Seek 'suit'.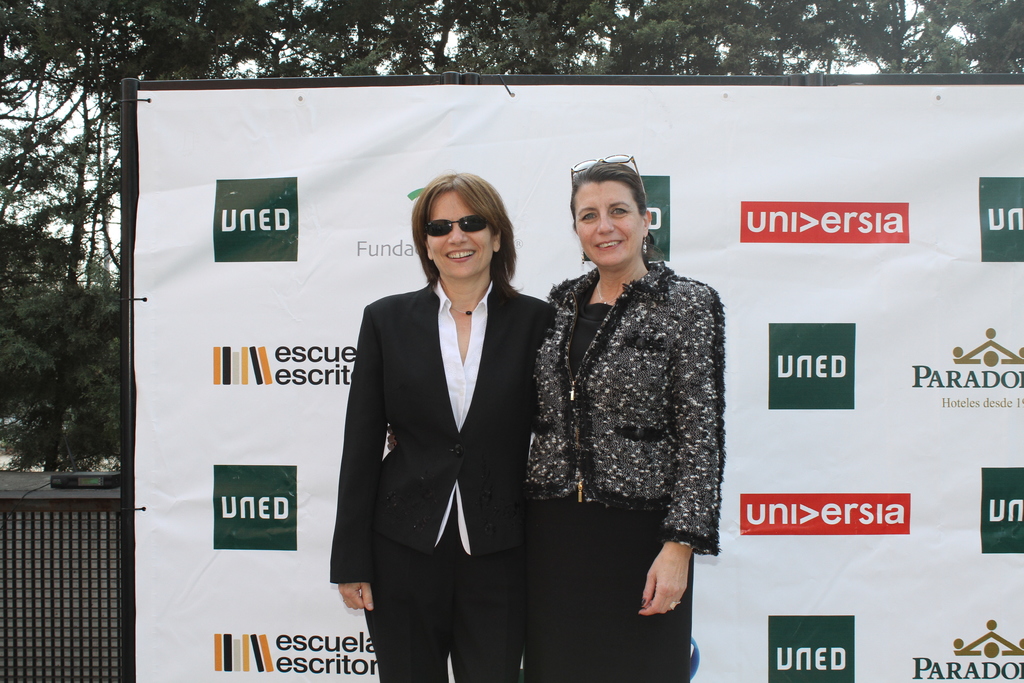
331:194:559:671.
